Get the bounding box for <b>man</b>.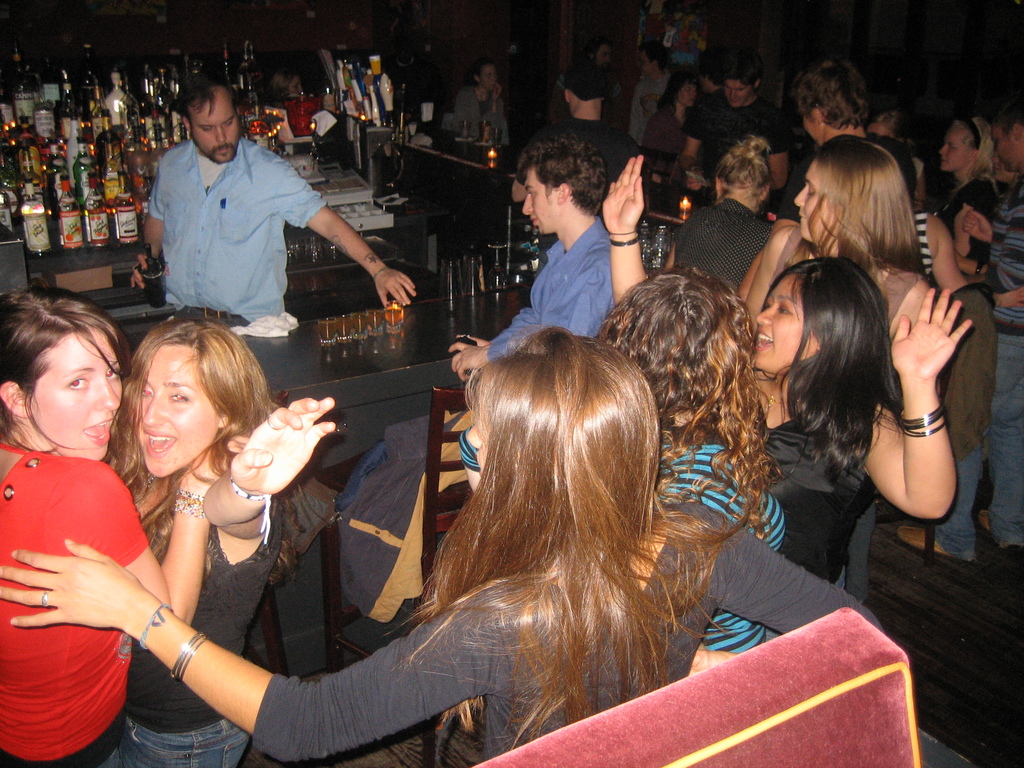
442/131/618/398.
